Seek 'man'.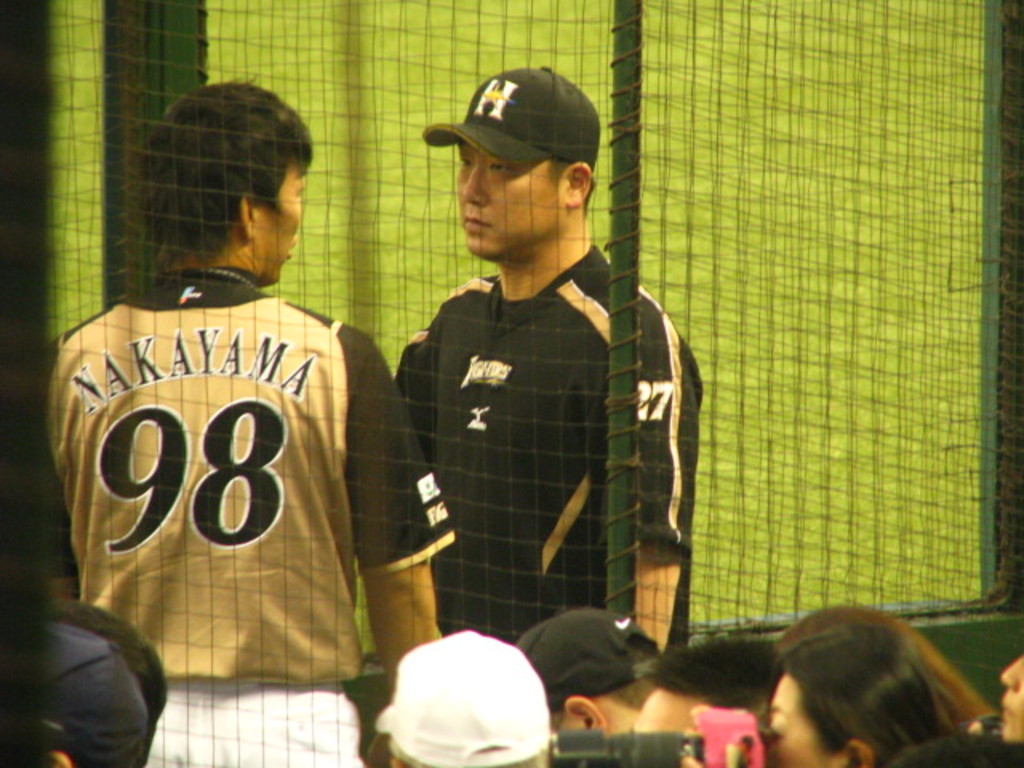
bbox=[40, 78, 464, 766].
